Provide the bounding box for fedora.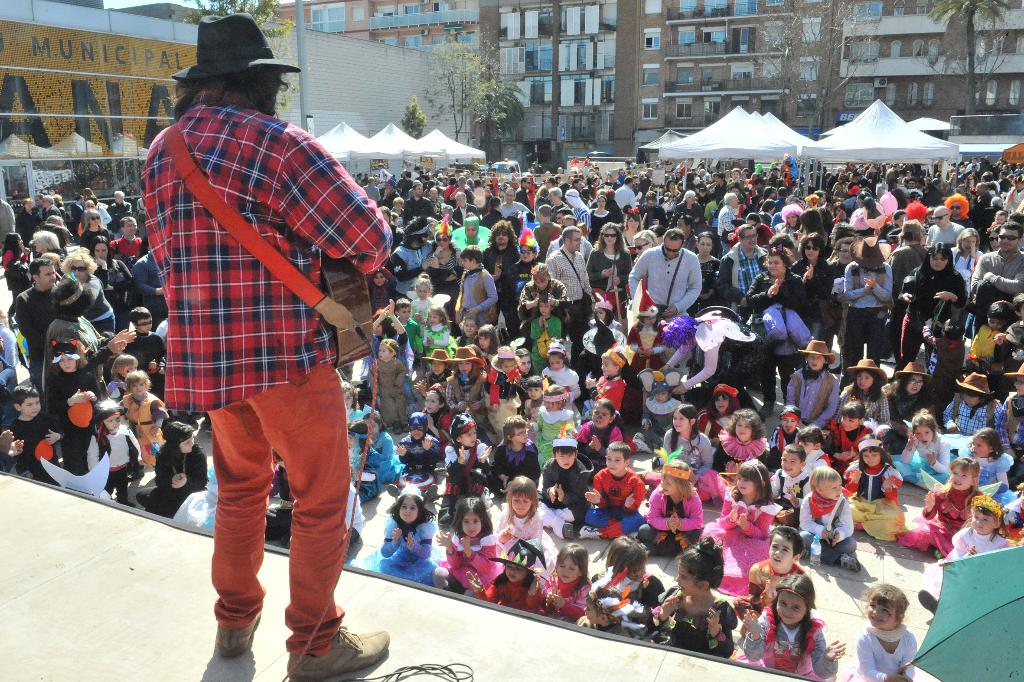
detection(172, 10, 299, 74).
